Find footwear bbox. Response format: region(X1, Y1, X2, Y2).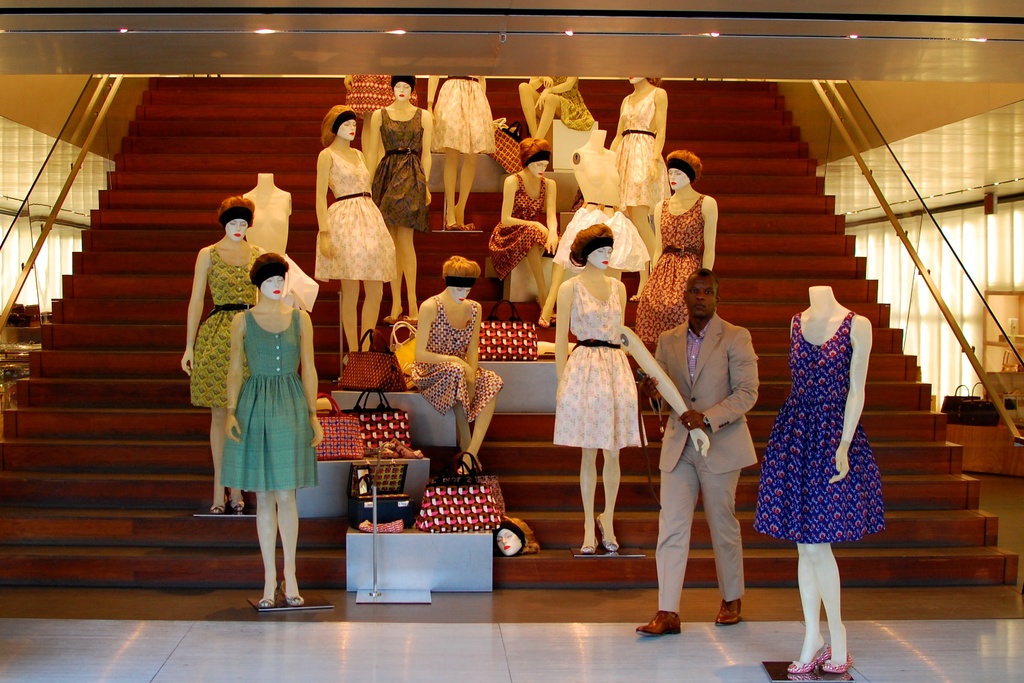
region(630, 609, 681, 635).
